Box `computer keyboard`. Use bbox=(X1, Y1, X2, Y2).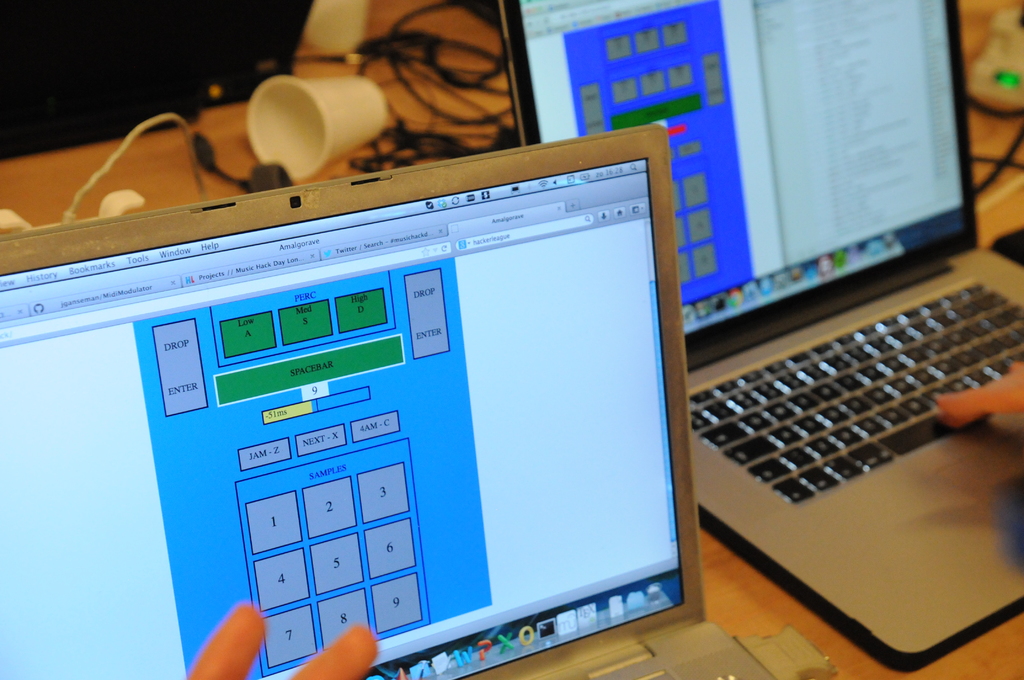
bbox=(685, 280, 1023, 509).
